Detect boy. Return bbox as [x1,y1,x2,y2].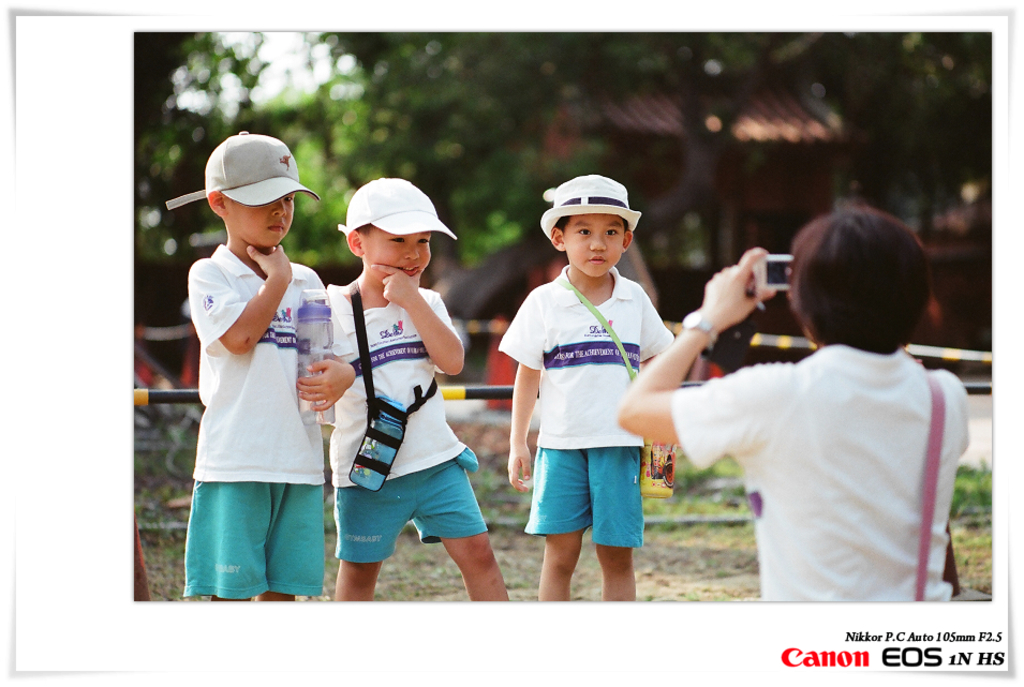
[163,126,358,604].
